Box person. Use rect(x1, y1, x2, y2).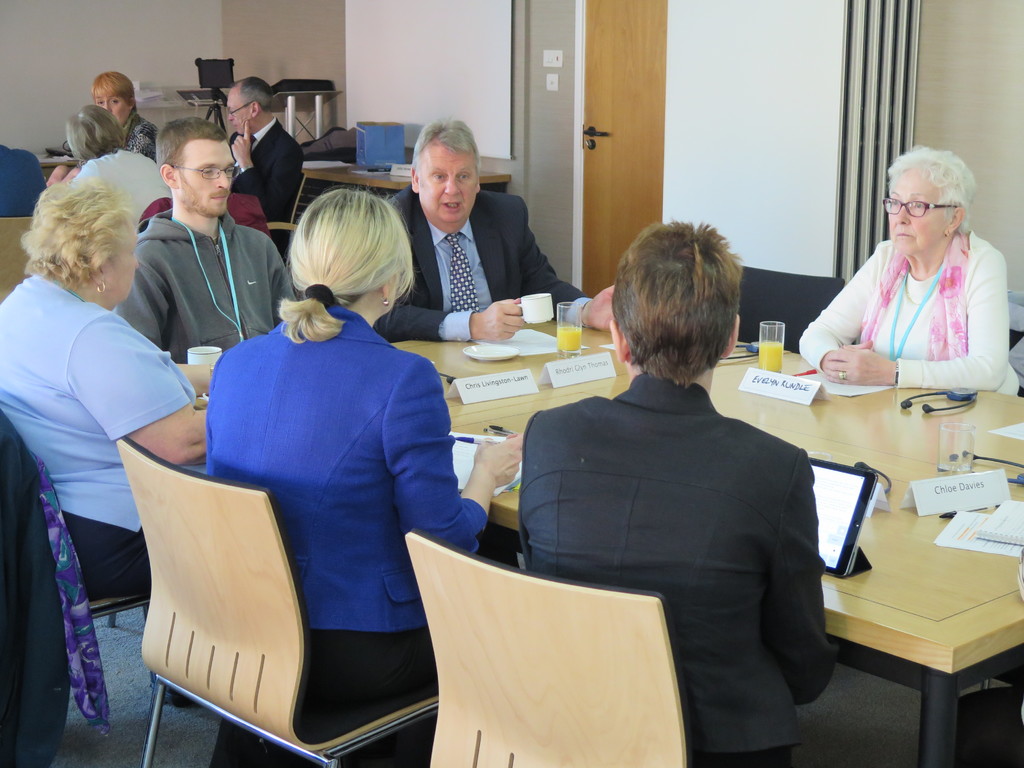
rect(205, 184, 525, 767).
